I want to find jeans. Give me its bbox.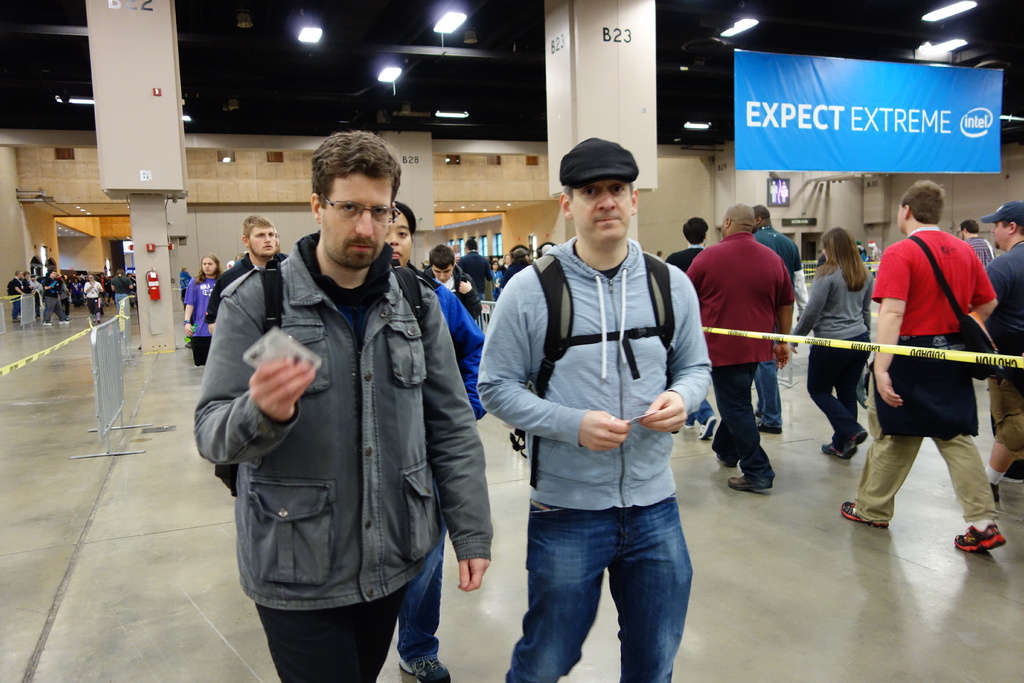
[left=10, top=295, right=28, bottom=318].
